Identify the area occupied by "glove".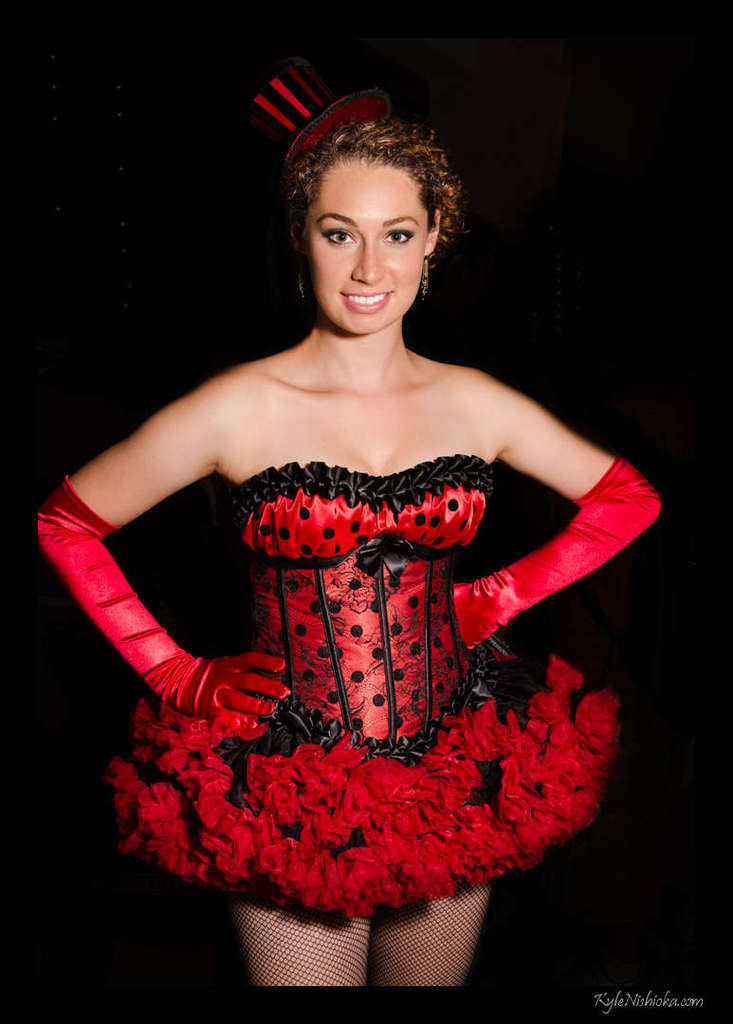
Area: 29,476,290,727.
